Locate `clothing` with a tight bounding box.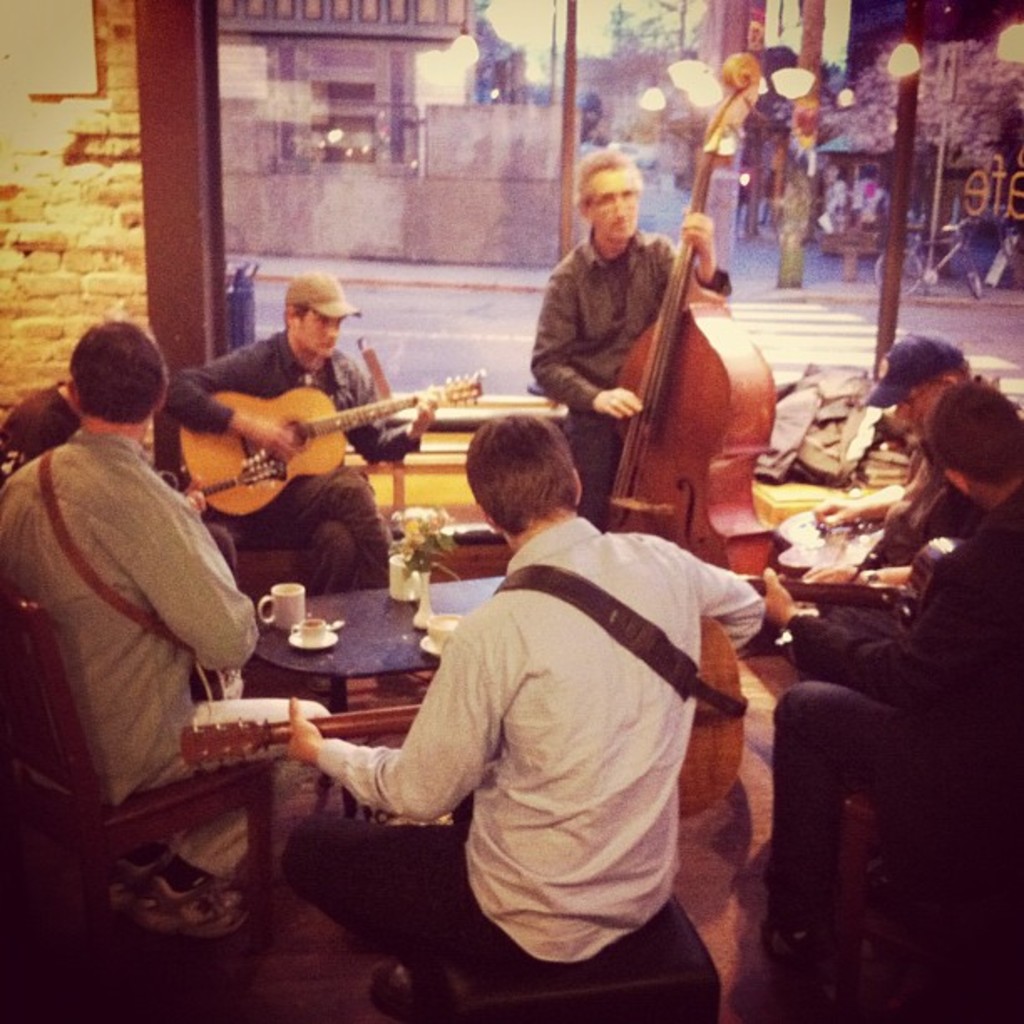
bbox=[286, 517, 773, 979].
